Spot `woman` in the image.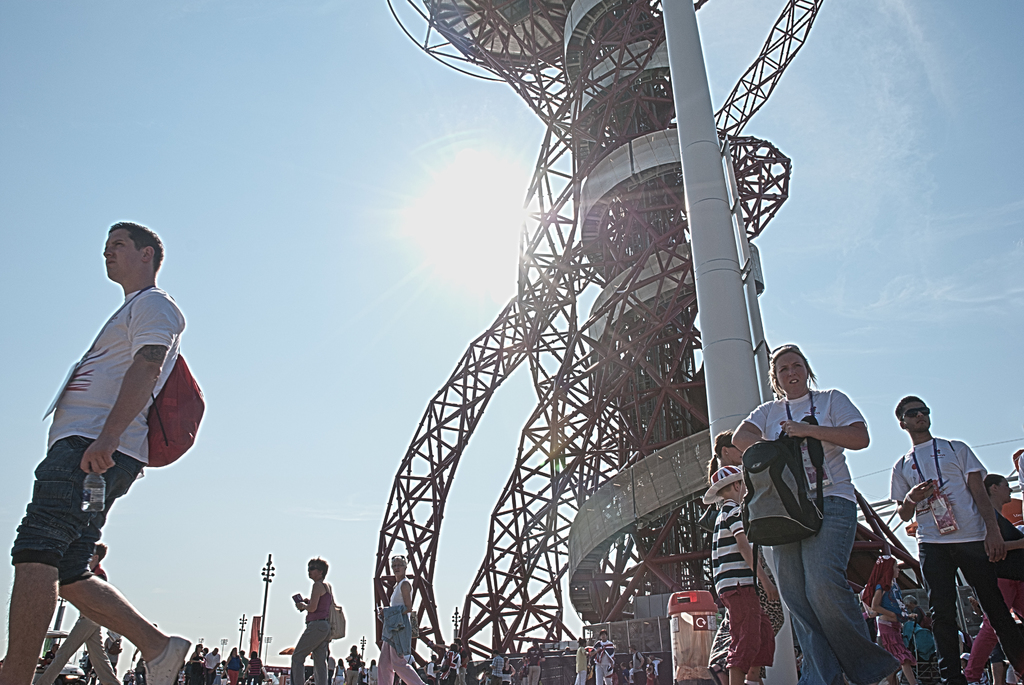
`woman` found at (226,645,243,684).
